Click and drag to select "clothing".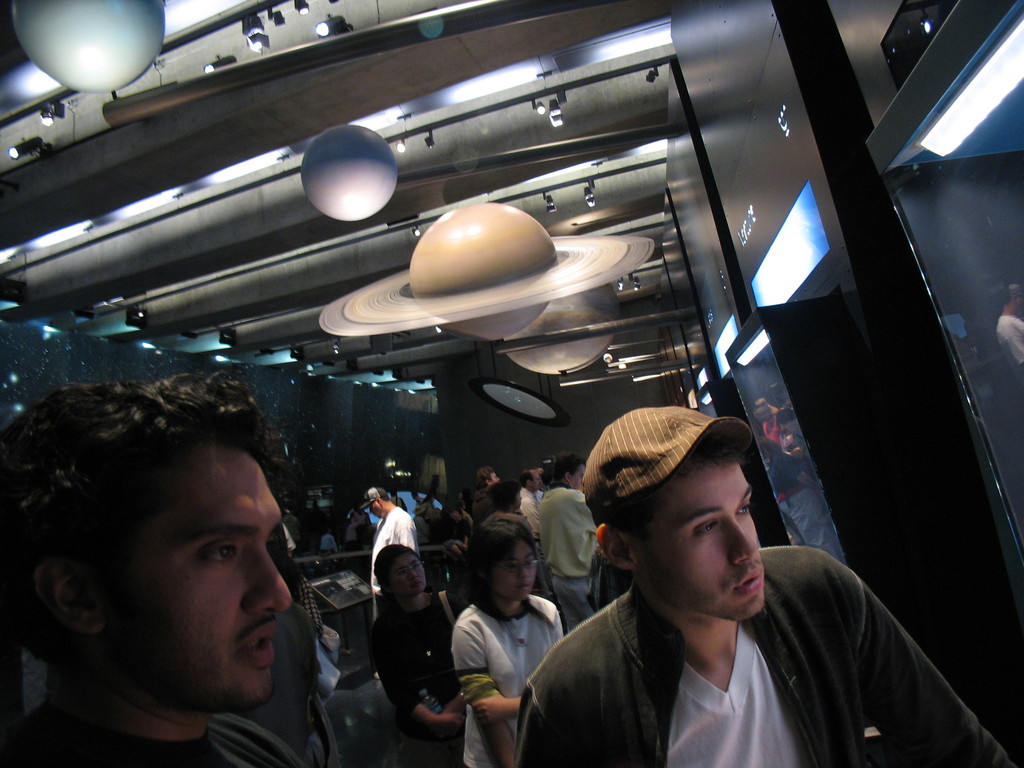
Selection: bbox(501, 513, 949, 767).
